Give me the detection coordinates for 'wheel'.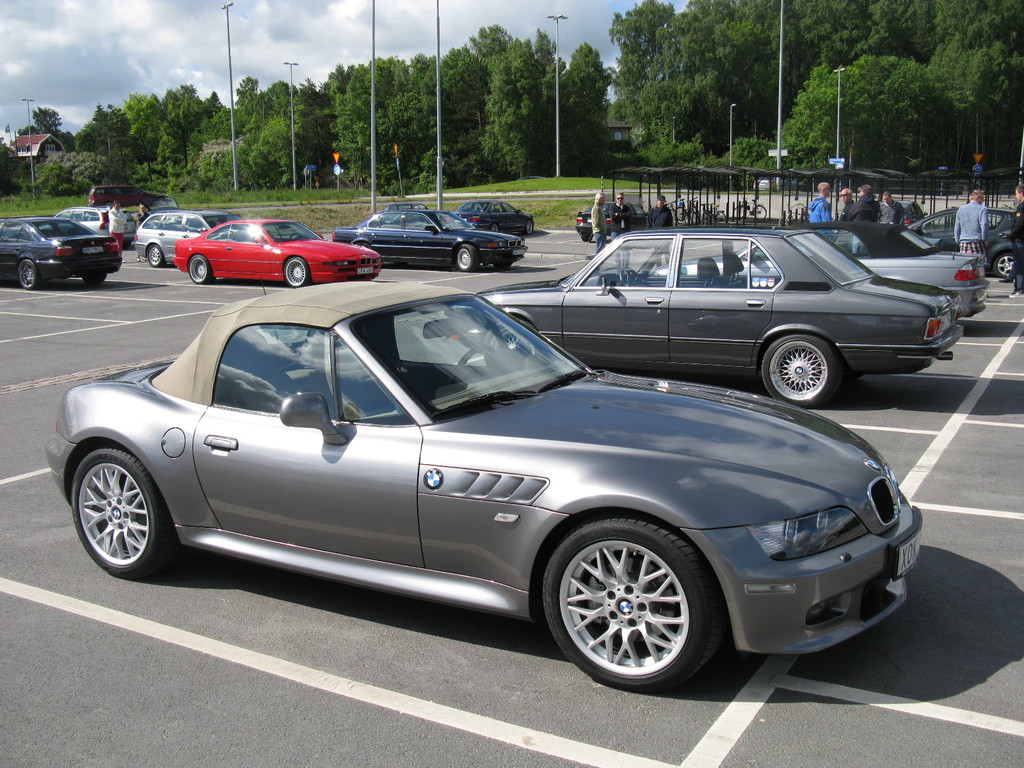
pyautogui.locateOnScreen(104, 201, 111, 207).
